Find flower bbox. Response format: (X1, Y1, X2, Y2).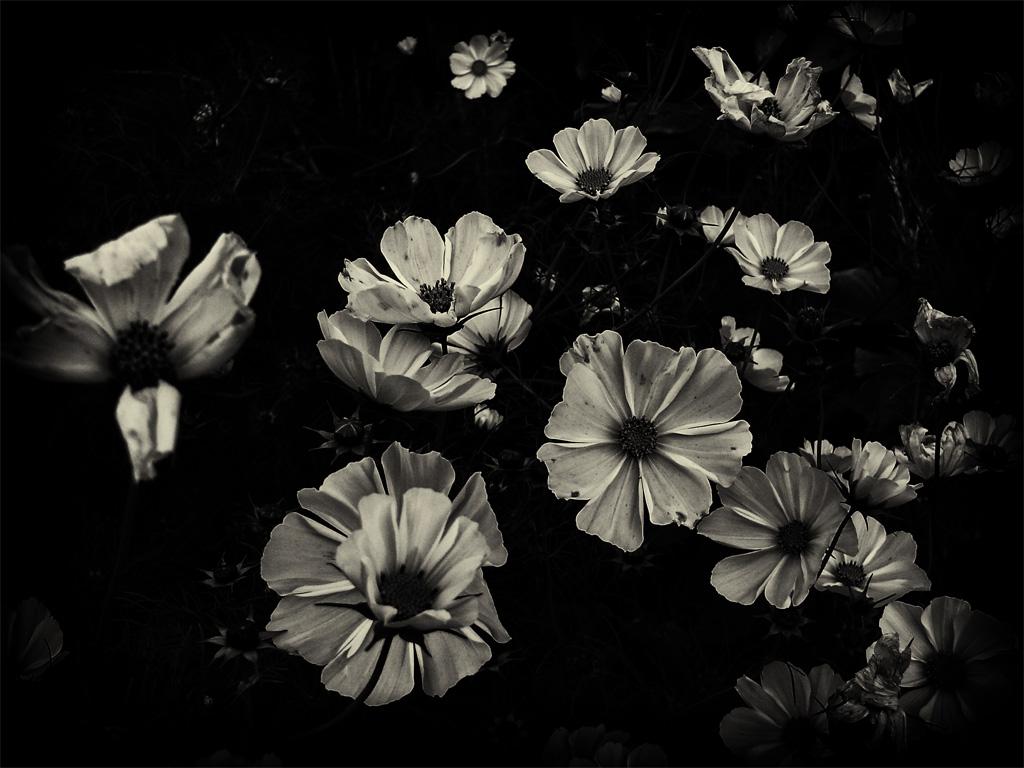
(899, 298, 981, 396).
